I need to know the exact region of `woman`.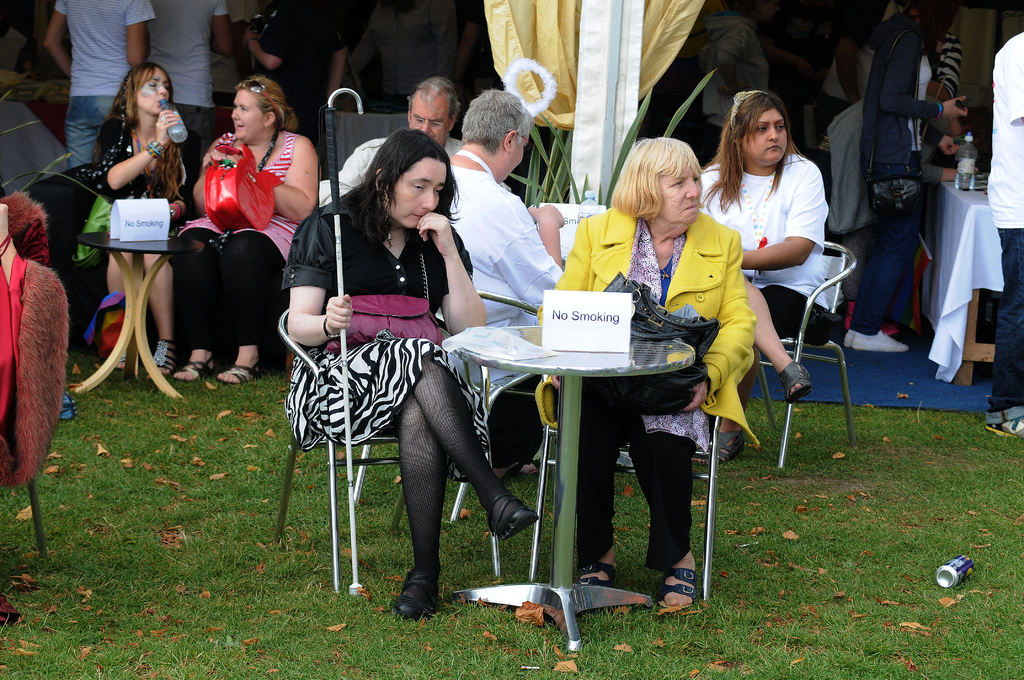
Region: bbox=(530, 134, 757, 613).
